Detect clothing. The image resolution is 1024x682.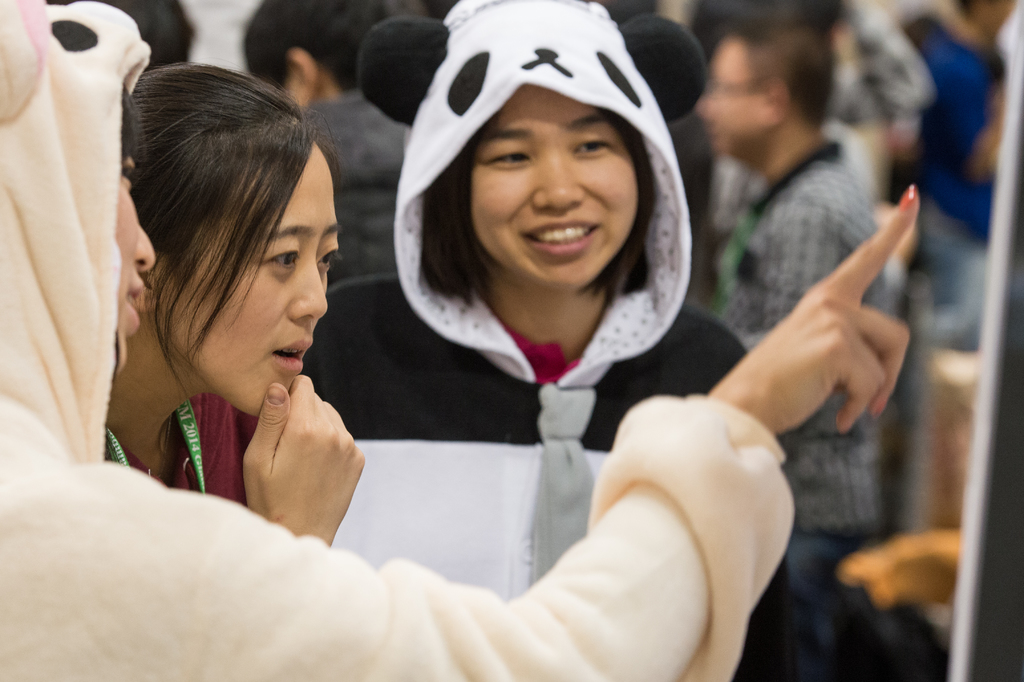
x1=721, y1=128, x2=906, y2=673.
